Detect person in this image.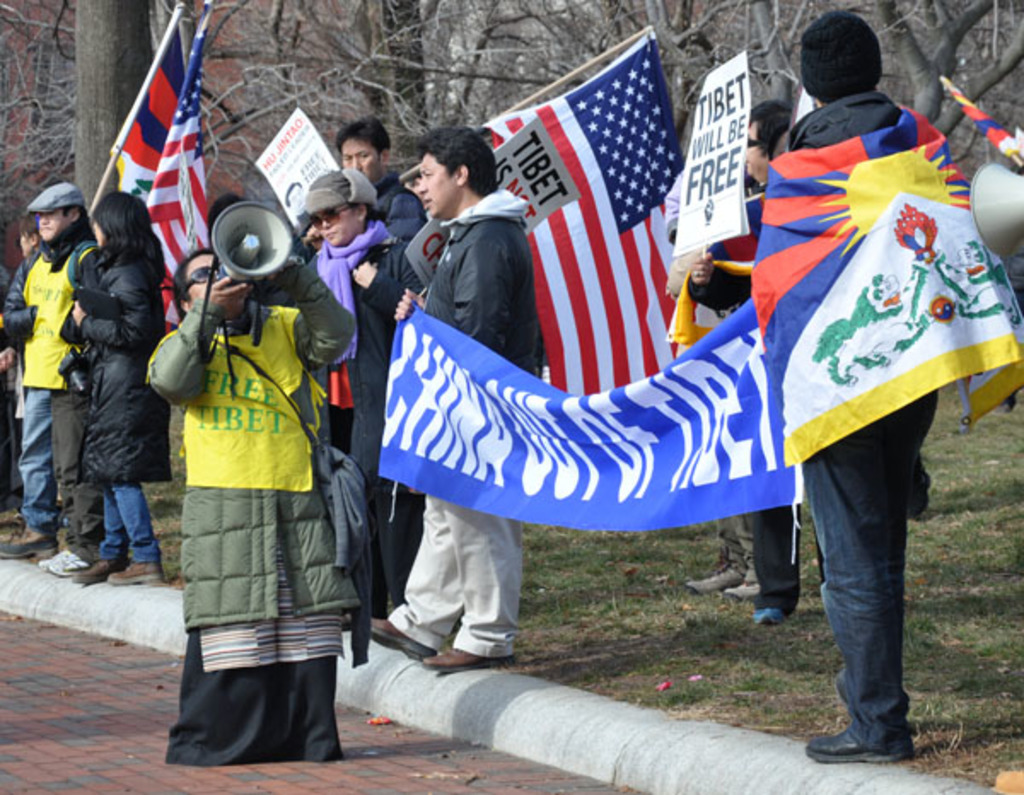
Detection: (x1=686, y1=96, x2=788, y2=623).
